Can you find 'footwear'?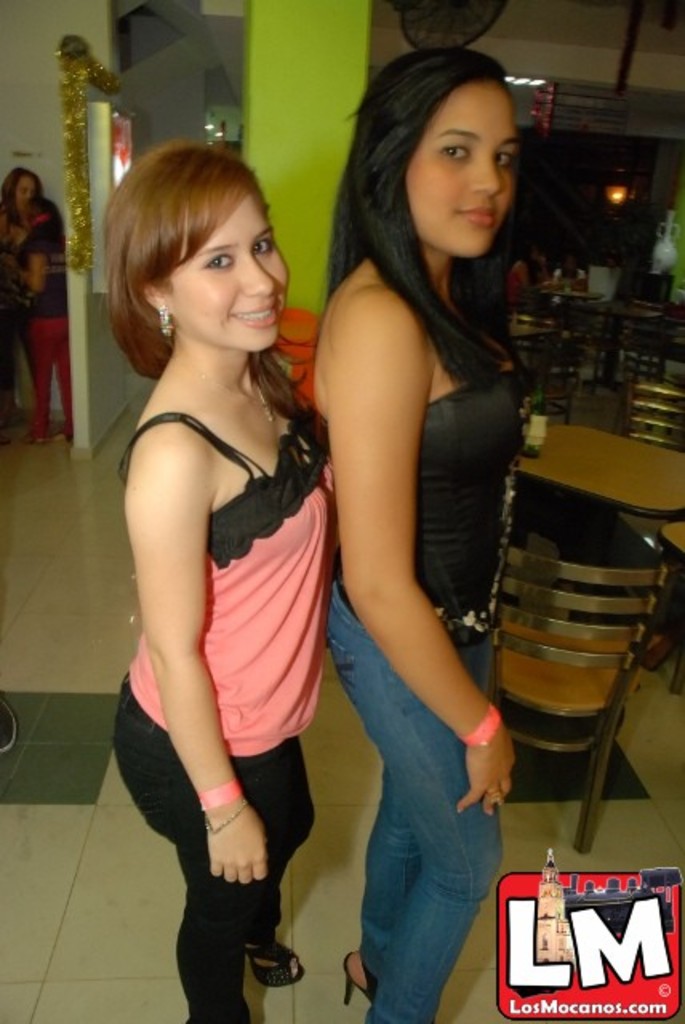
Yes, bounding box: detection(344, 947, 378, 1003).
